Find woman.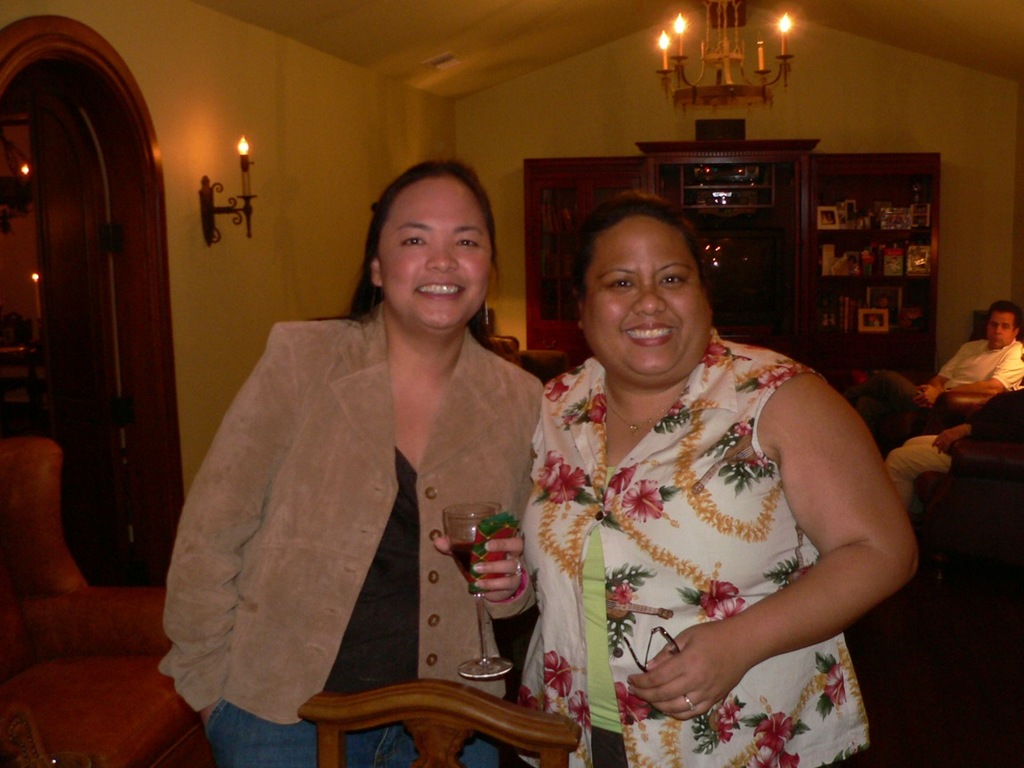
region(492, 180, 901, 754).
